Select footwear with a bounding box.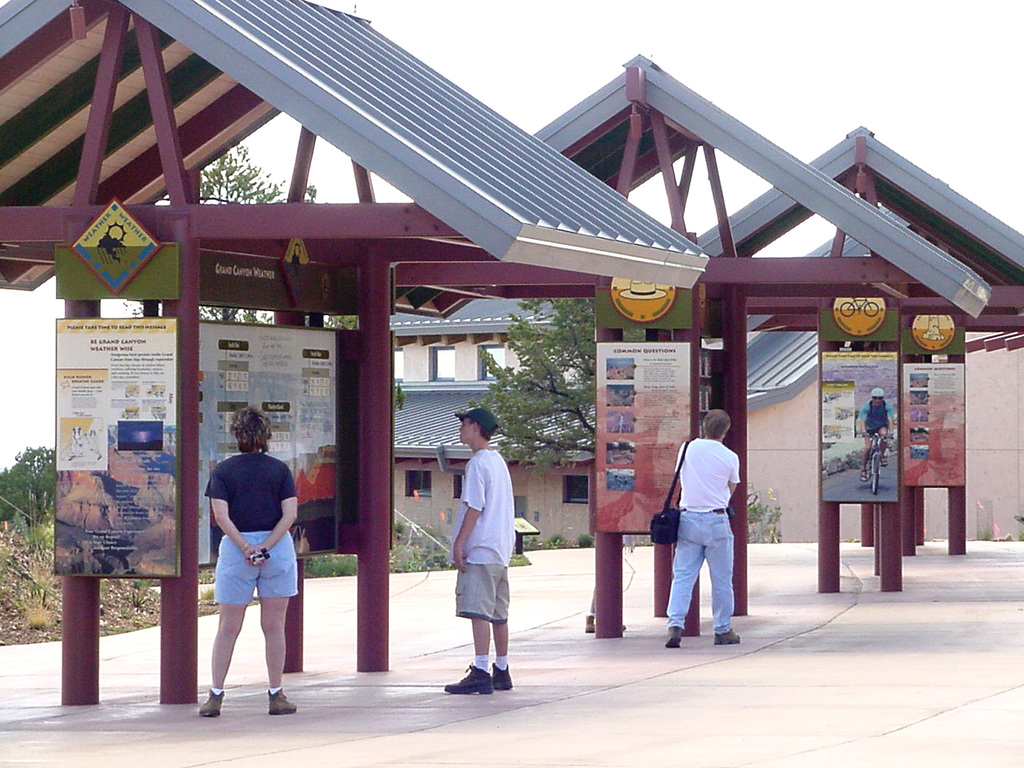
[268,685,303,716].
